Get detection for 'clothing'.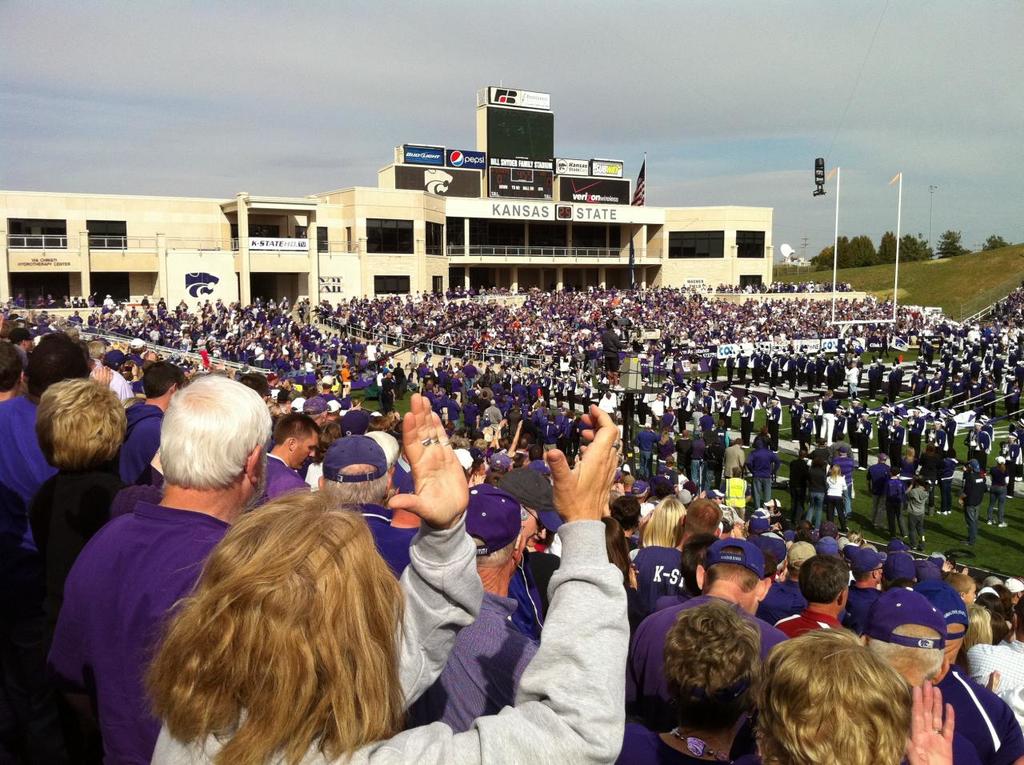
Detection: region(619, 544, 693, 601).
